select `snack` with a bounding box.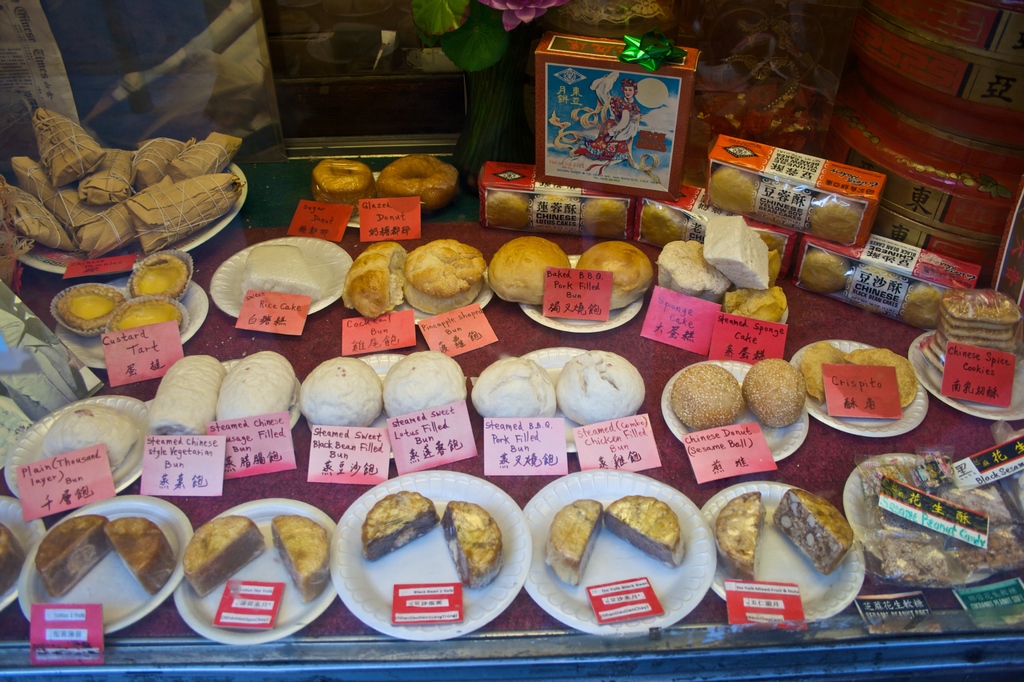
left=106, top=519, right=178, bottom=592.
